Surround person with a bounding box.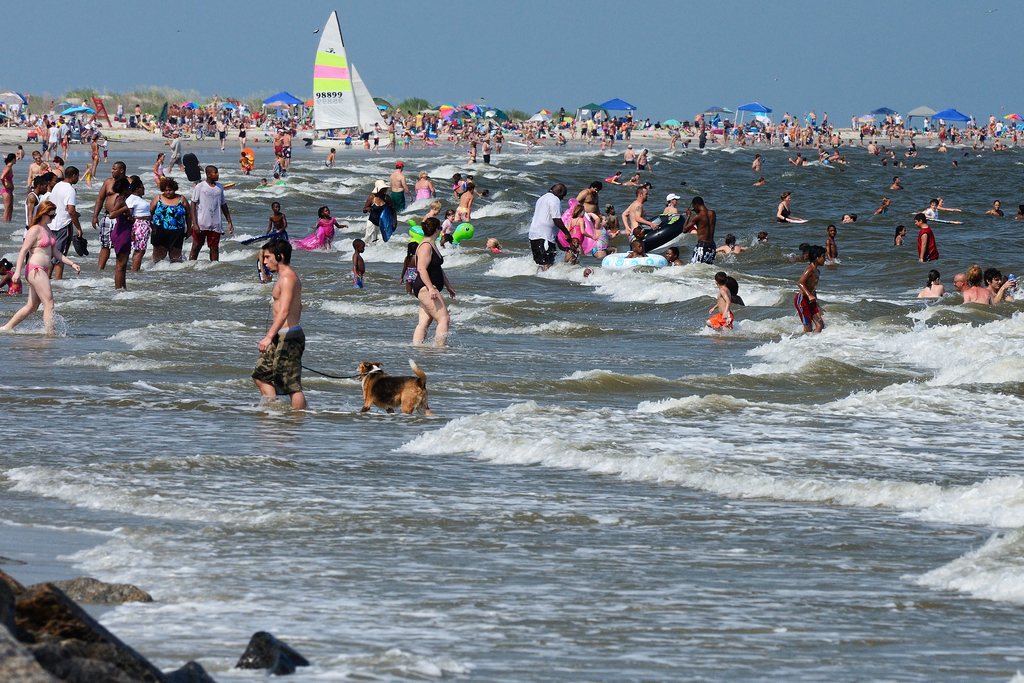
locate(986, 199, 1001, 215).
